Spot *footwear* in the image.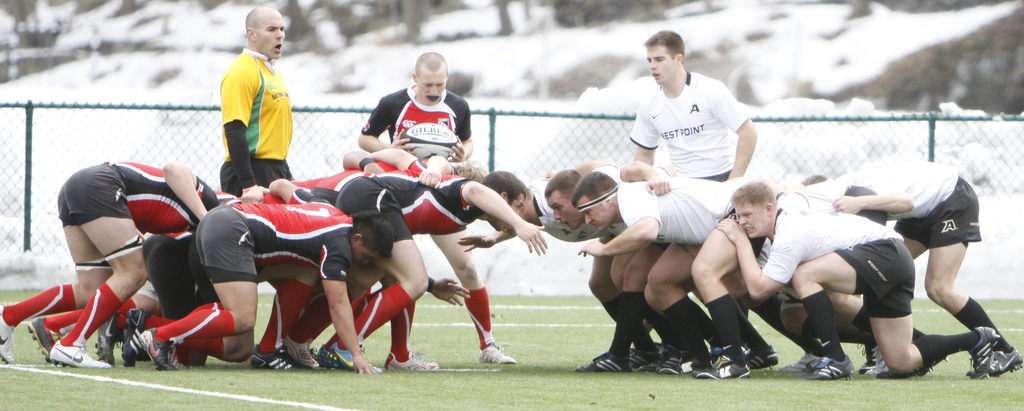
*footwear* found at 30, 317, 61, 359.
